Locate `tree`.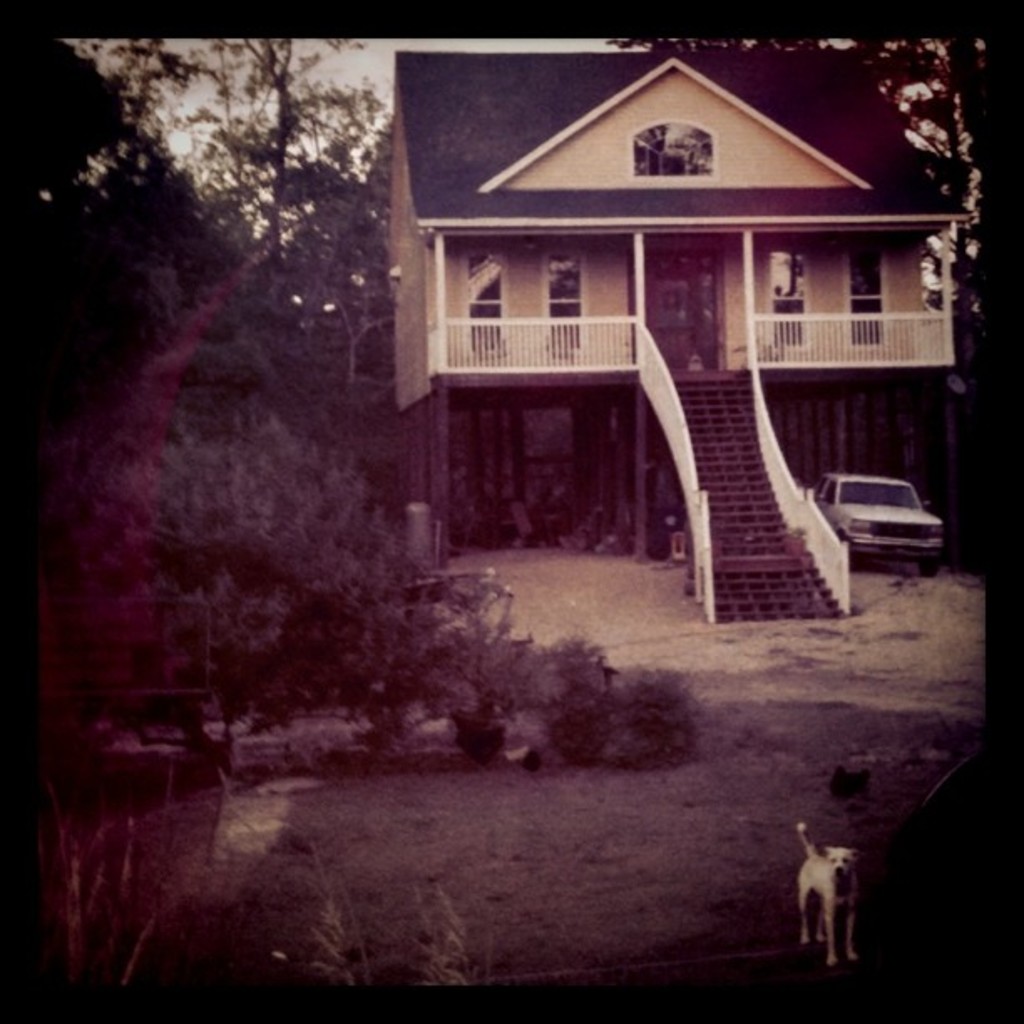
Bounding box: <box>181,35,380,284</box>.
